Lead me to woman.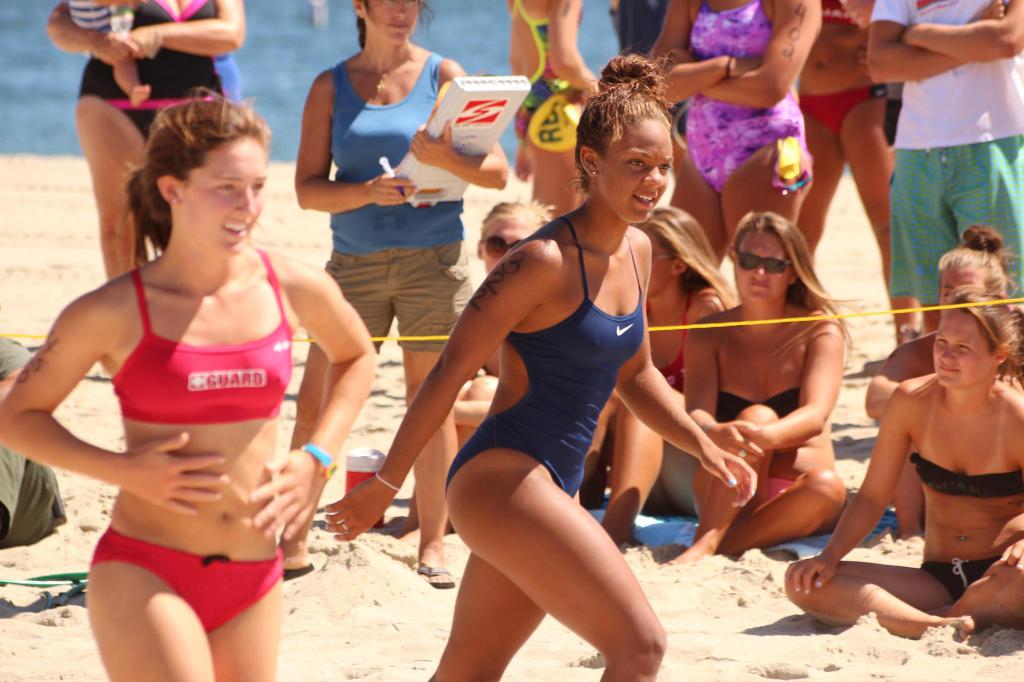
Lead to <region>397, 187, 543, 536</region>.
